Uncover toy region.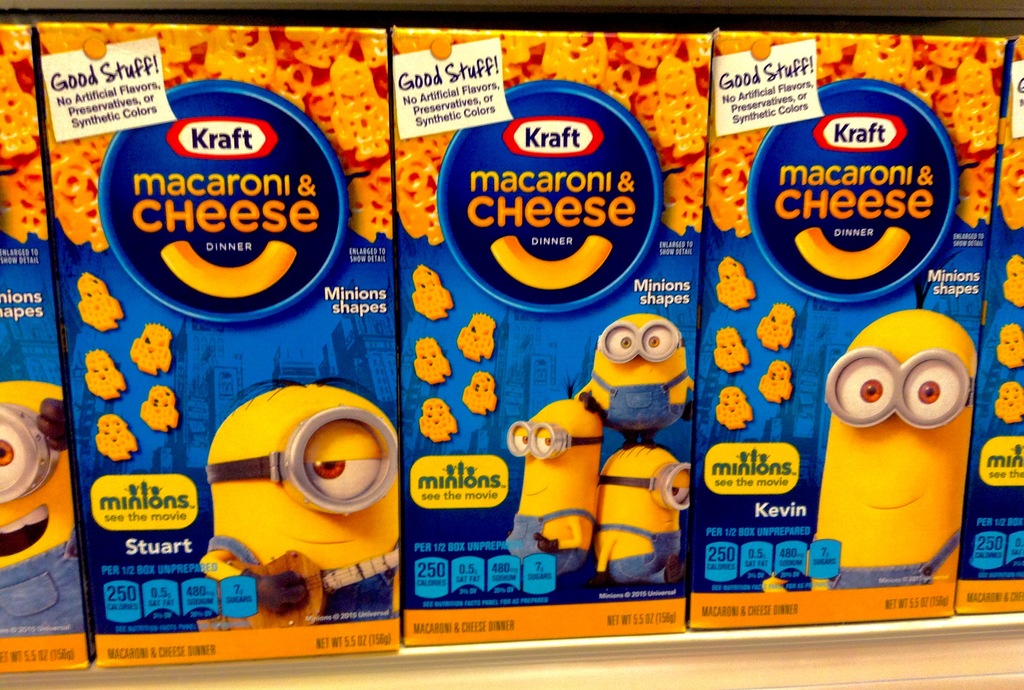
Uncovered: region(502, 308, 698, 461).
